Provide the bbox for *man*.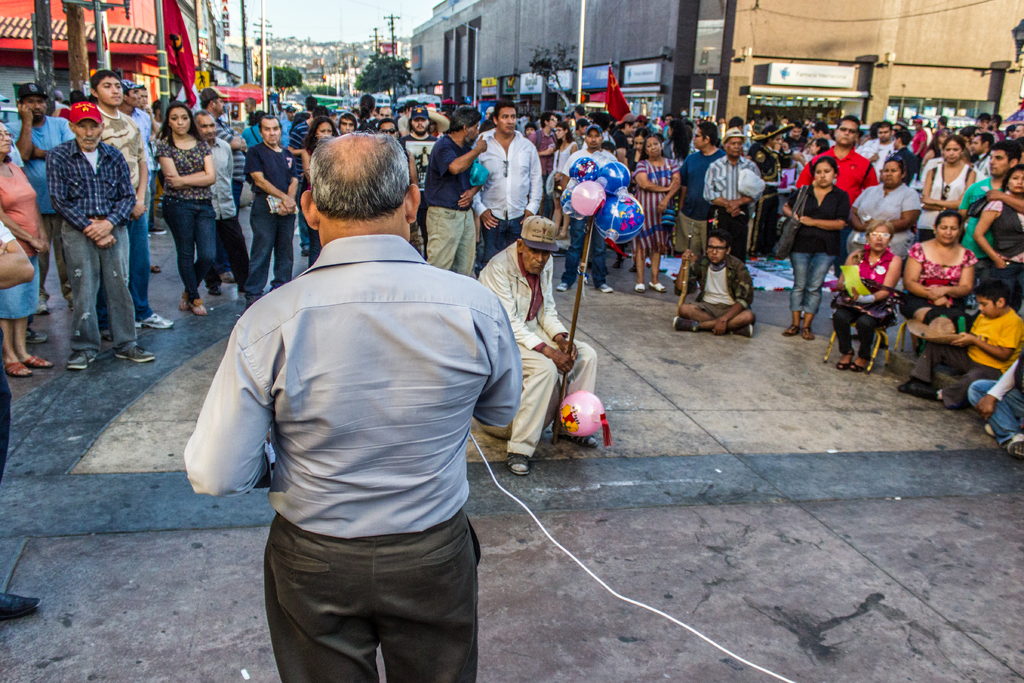
<region>118, 79, 161, 272</region>.
